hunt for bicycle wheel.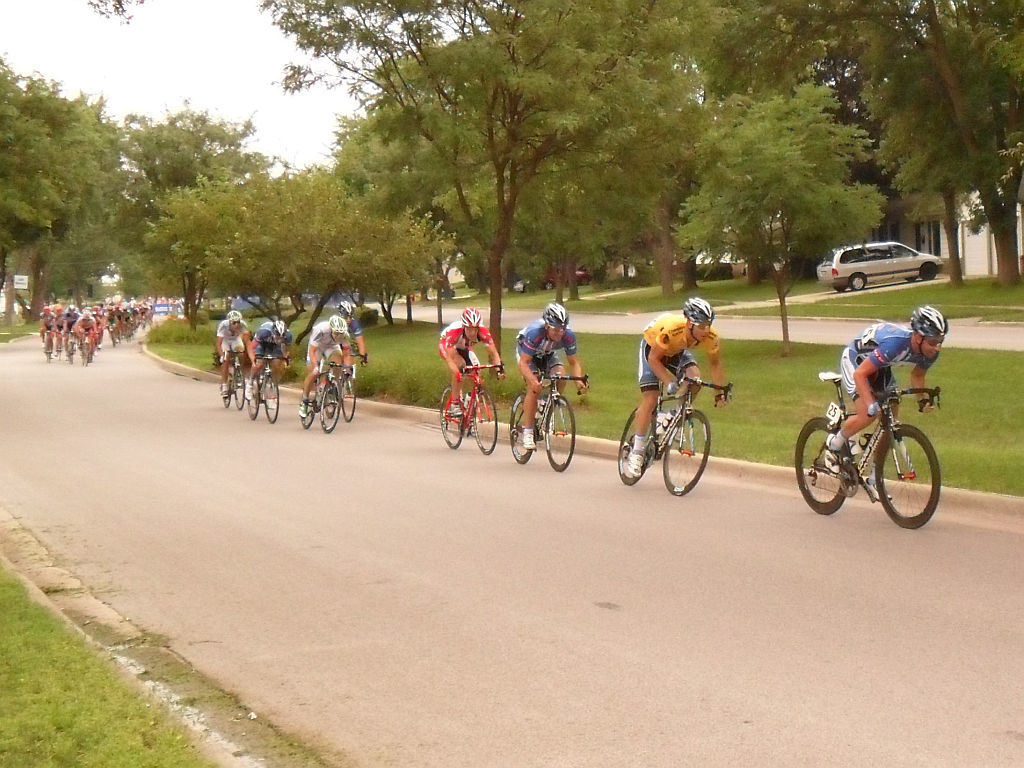
Hunted down at x1=244, y1=384, x2=260, y2=422.
